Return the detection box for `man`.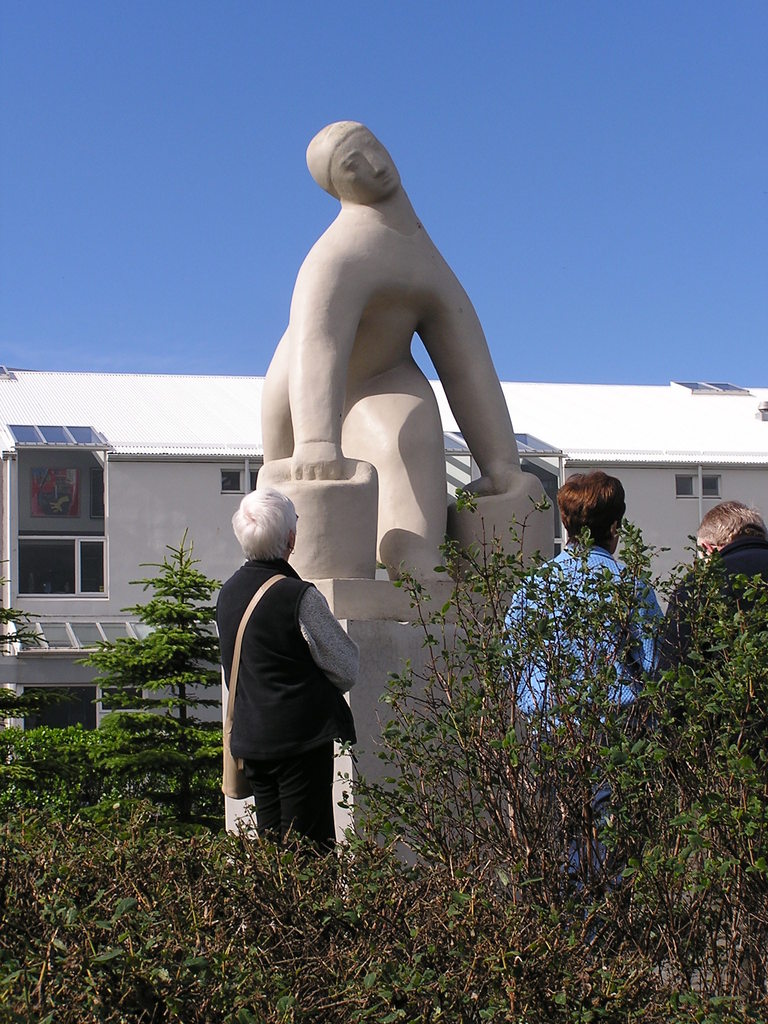
Rect(659, 500, 767, 669).
